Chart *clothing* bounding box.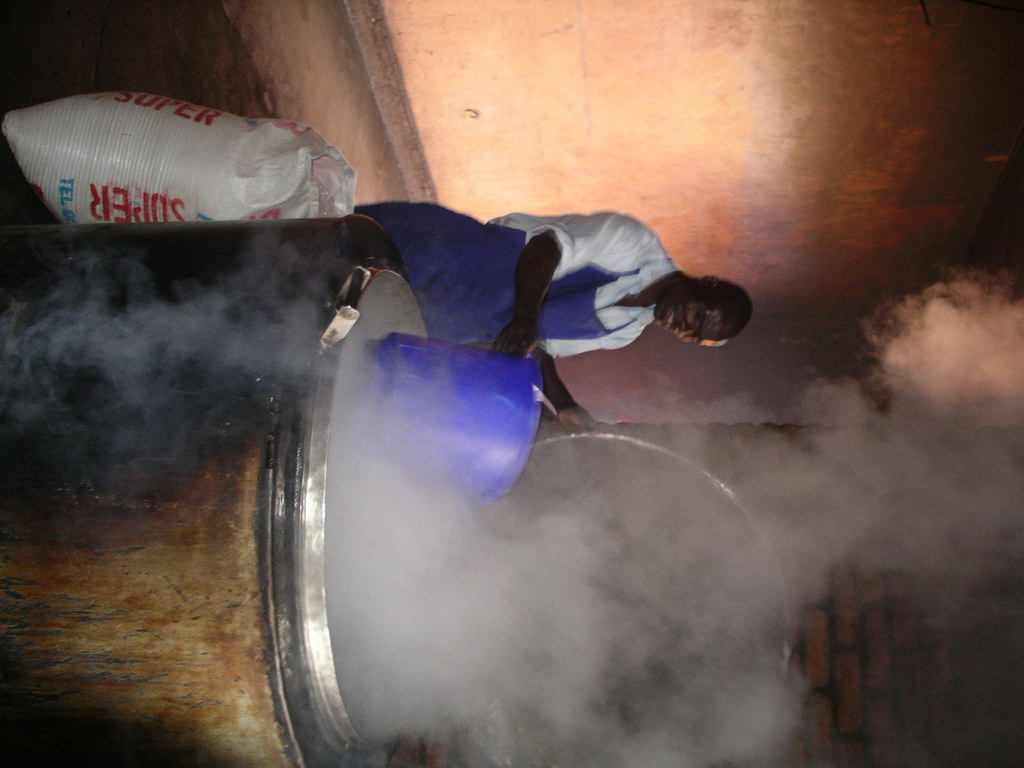
Charted: <bbox>356, 207, 680, 364</bbox>.
